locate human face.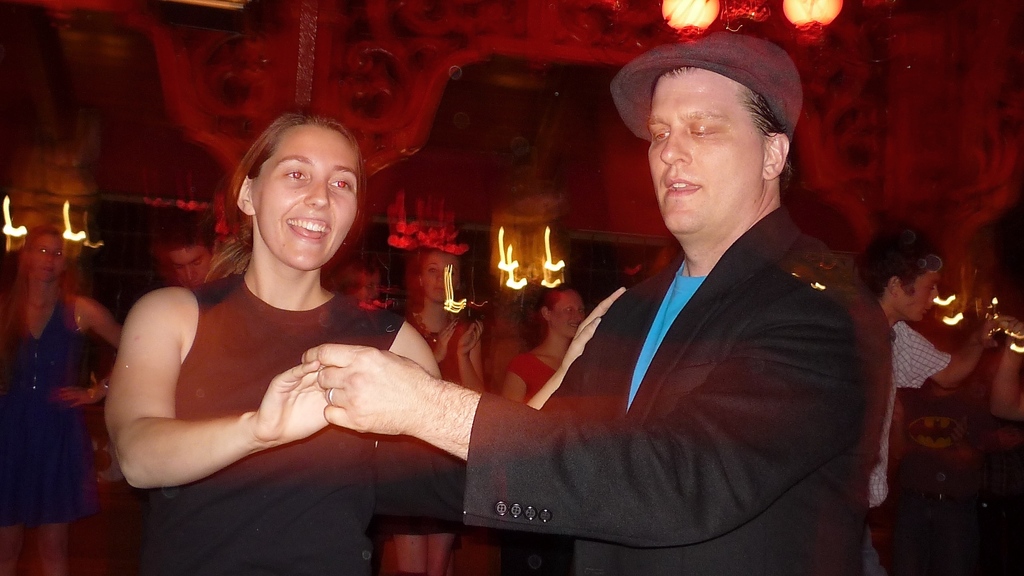
Bounding box: box(648, 65, 766, 241).
